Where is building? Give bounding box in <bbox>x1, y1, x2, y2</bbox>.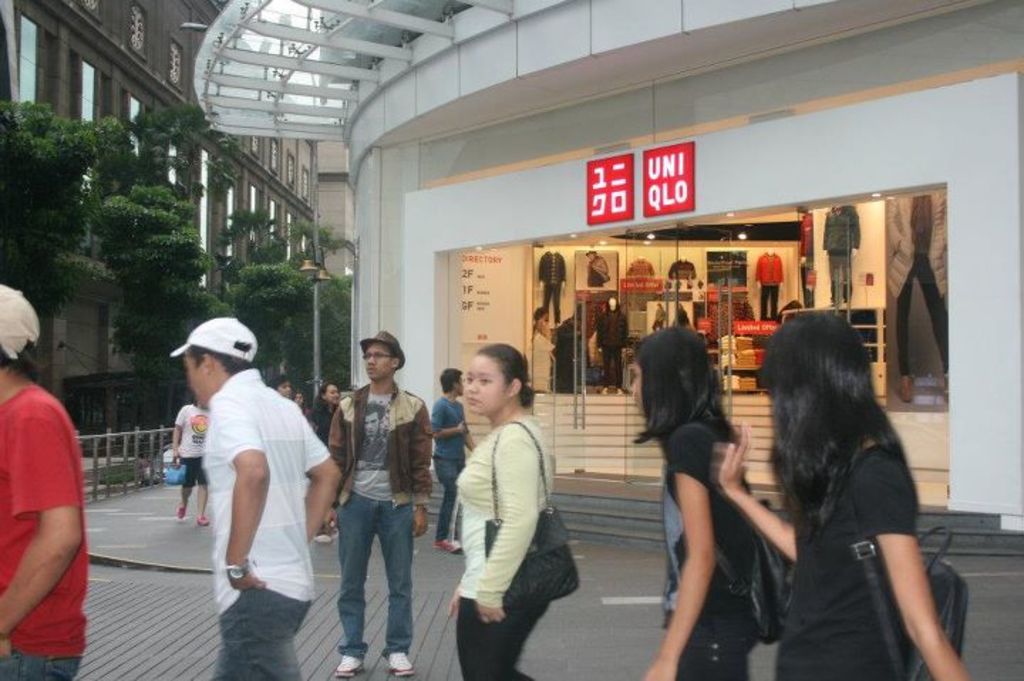
<bbox>0, 0, 354, 436</bbox>.
